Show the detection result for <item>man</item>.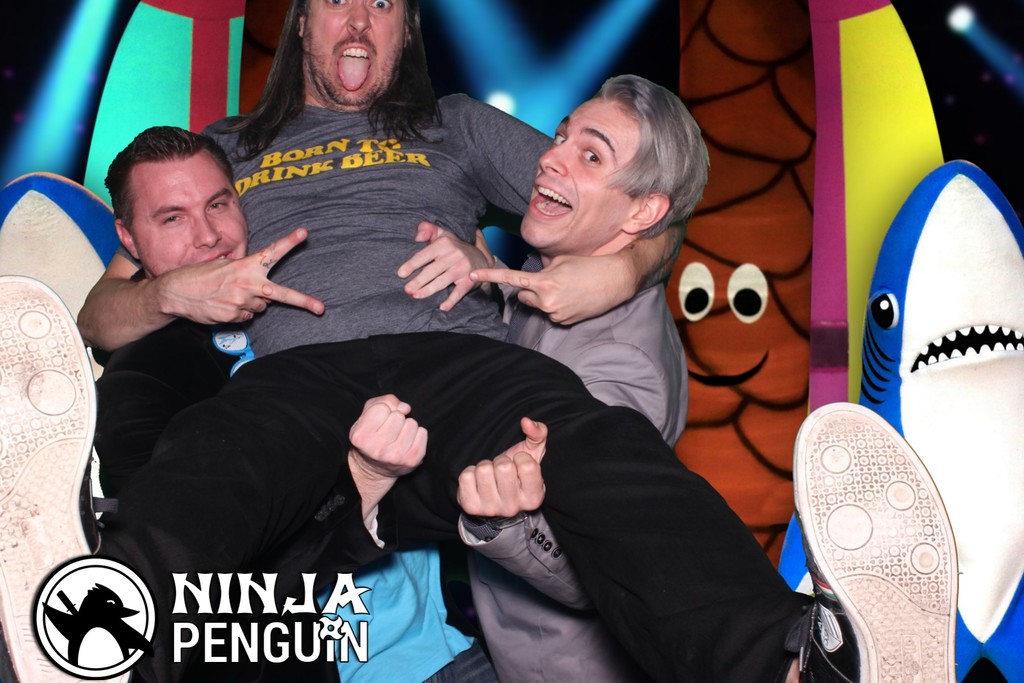
x1=69, y1=0, x2=964, y2=682.
